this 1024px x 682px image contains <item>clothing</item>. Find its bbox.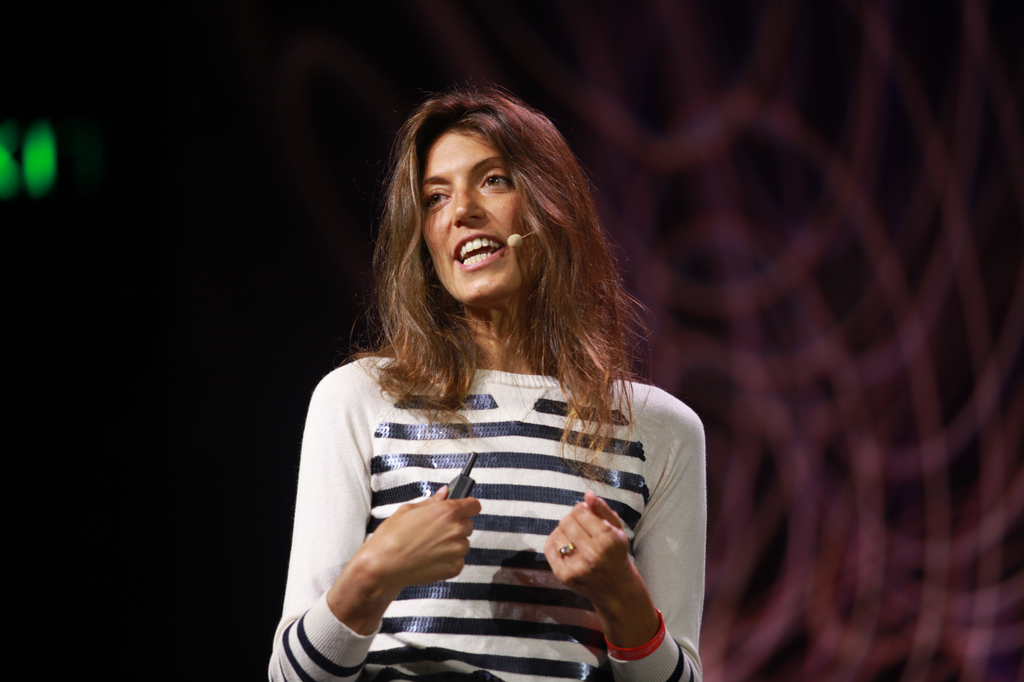
BBox(278, 299, 717, 663).
